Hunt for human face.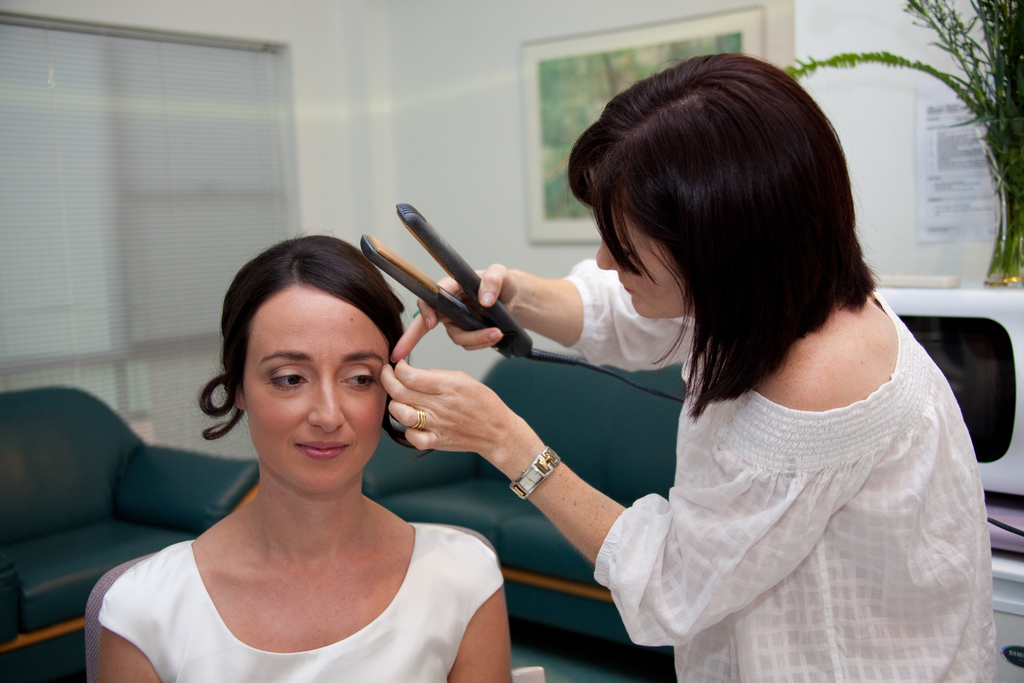
Hunted down at l=244, t=283, r=388, b=490.
